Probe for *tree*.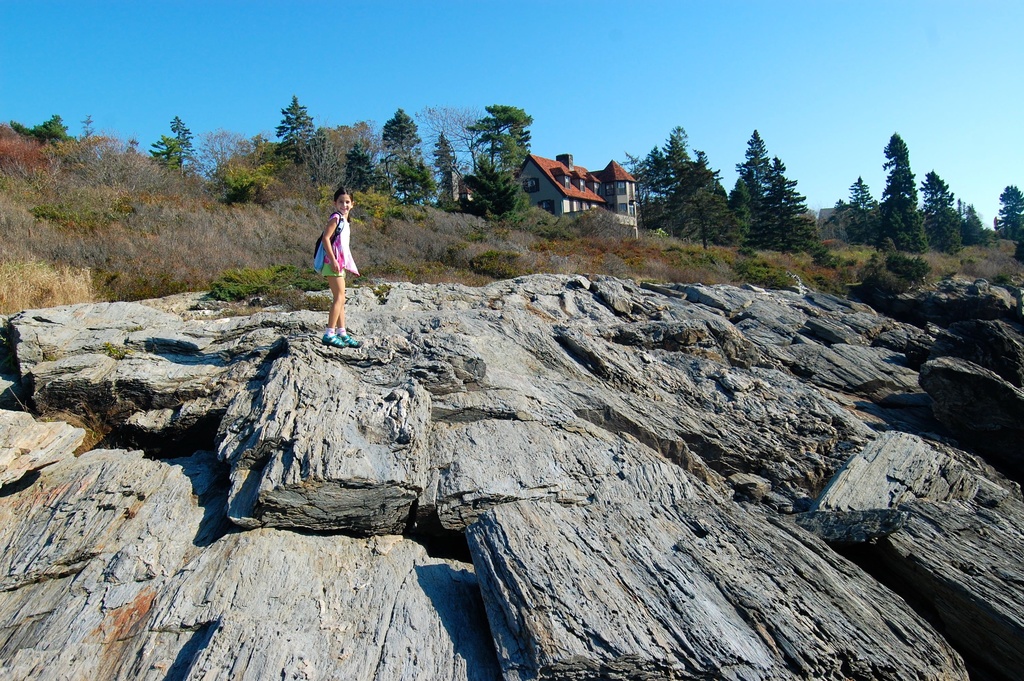
Probe result: 349/122/380/158.
